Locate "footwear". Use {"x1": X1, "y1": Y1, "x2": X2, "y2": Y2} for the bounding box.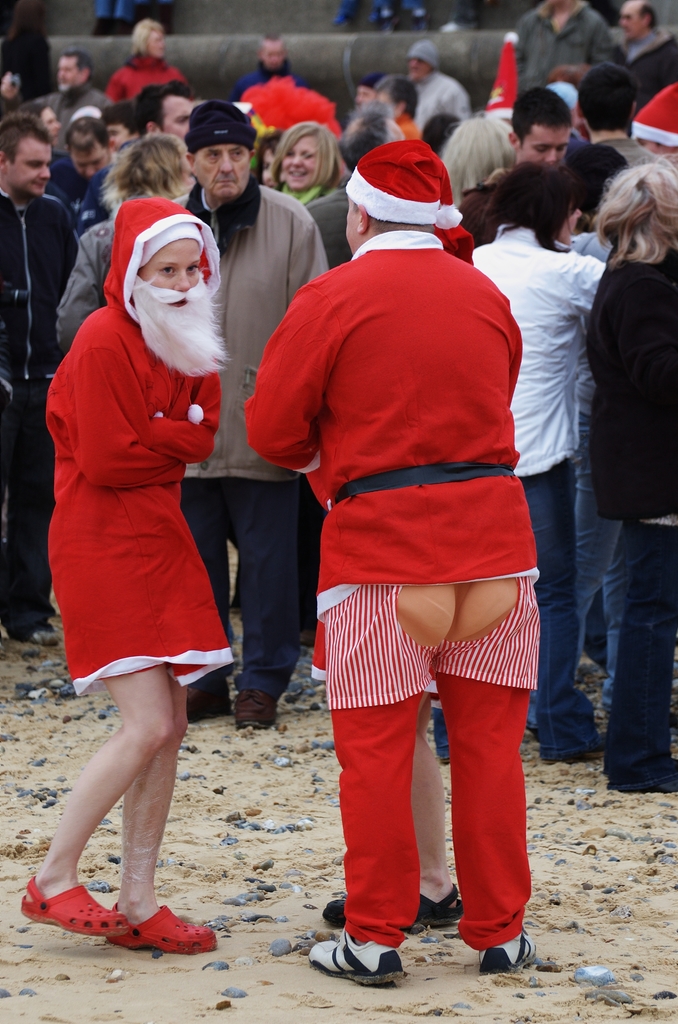
{"x1": 26, "y1": 630, "x2": 59, "y2": 644}.
